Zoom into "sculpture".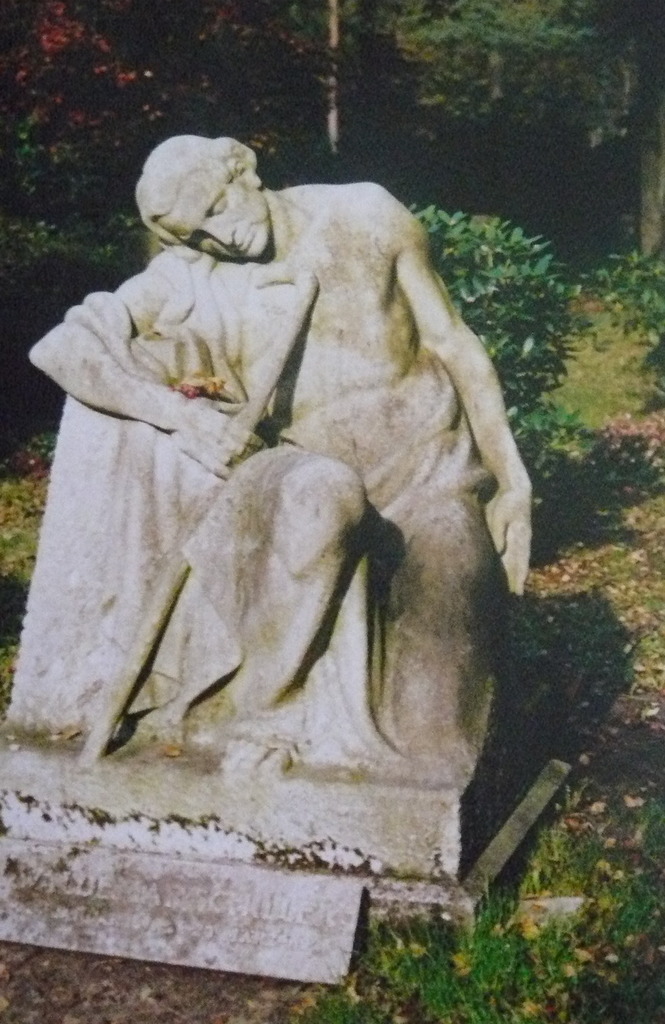
Zoom target: [47,135,581,894].
